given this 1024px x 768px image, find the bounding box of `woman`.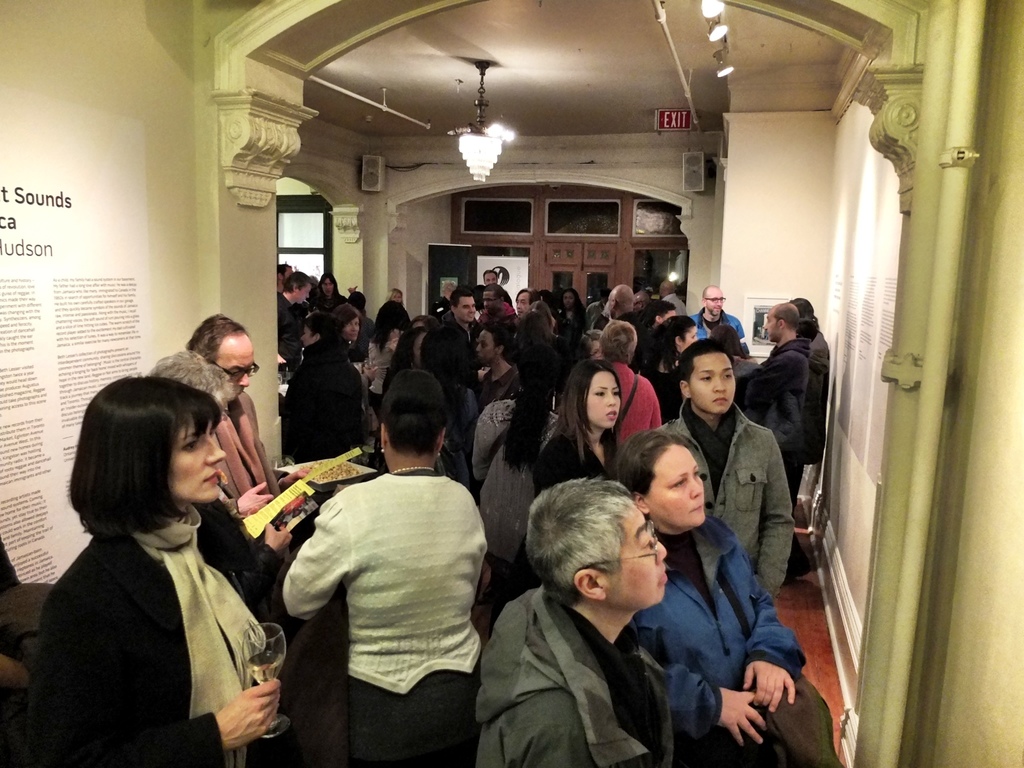
bbox(388, 287, 404, 304).
